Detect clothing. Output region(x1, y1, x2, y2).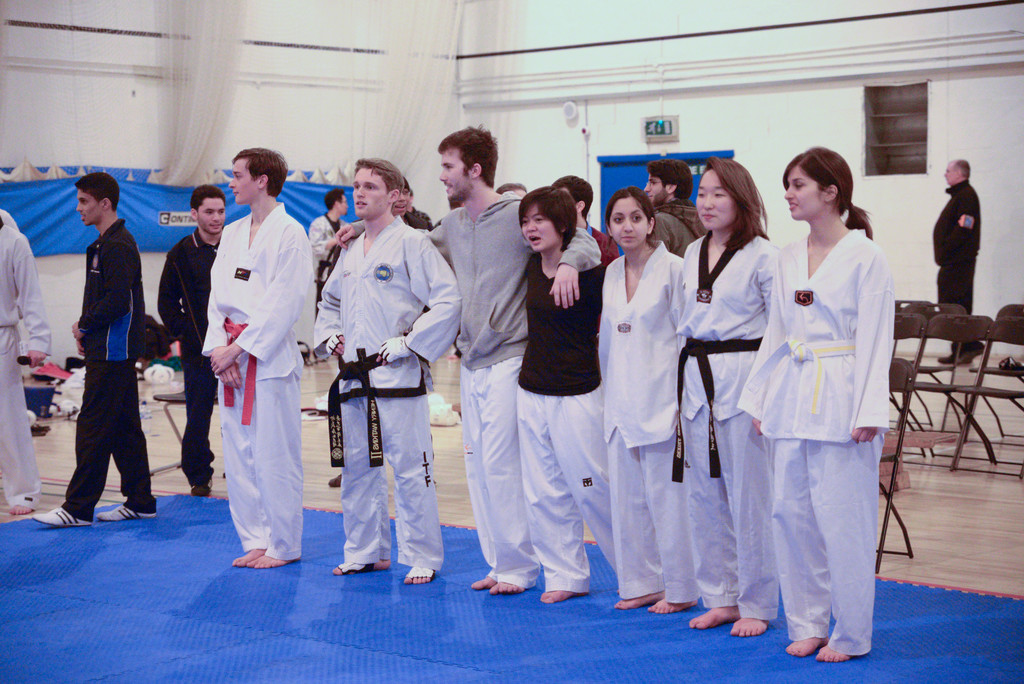
region(0, 212, 55, 506).
